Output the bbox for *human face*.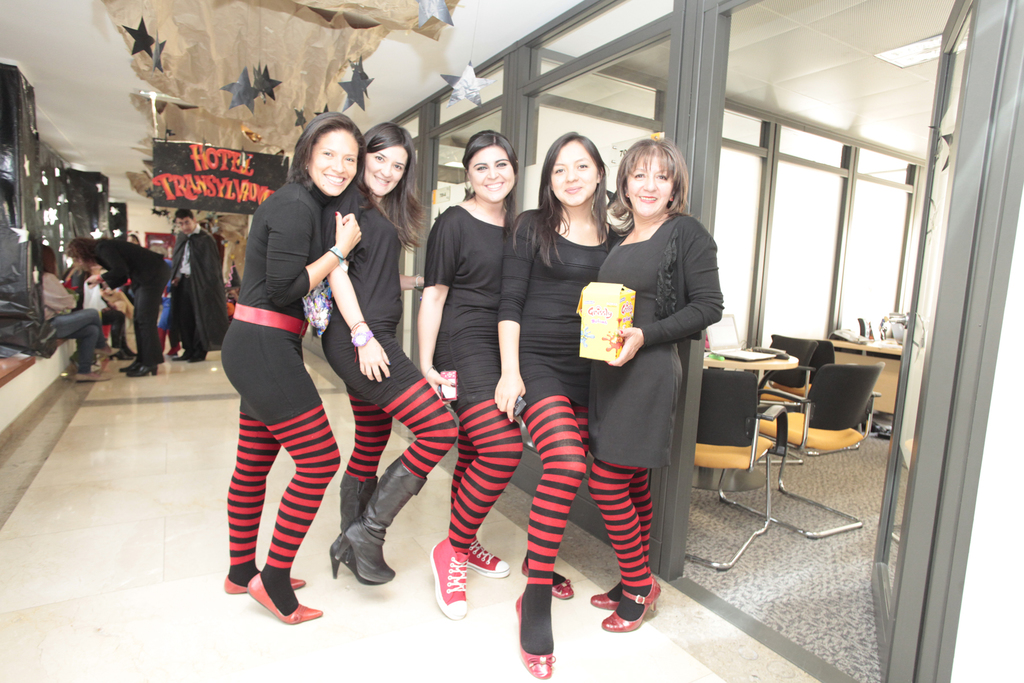
[465,147,518,204].
